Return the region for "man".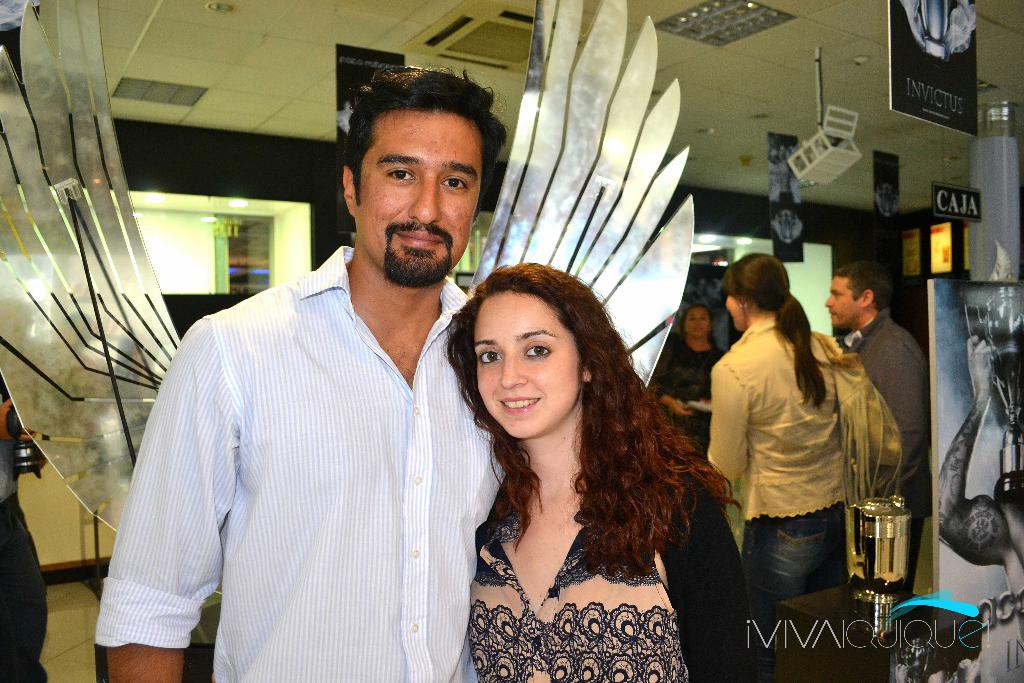
{"left": 823, "top": 260, "right": 943, "bottom": 594}.
